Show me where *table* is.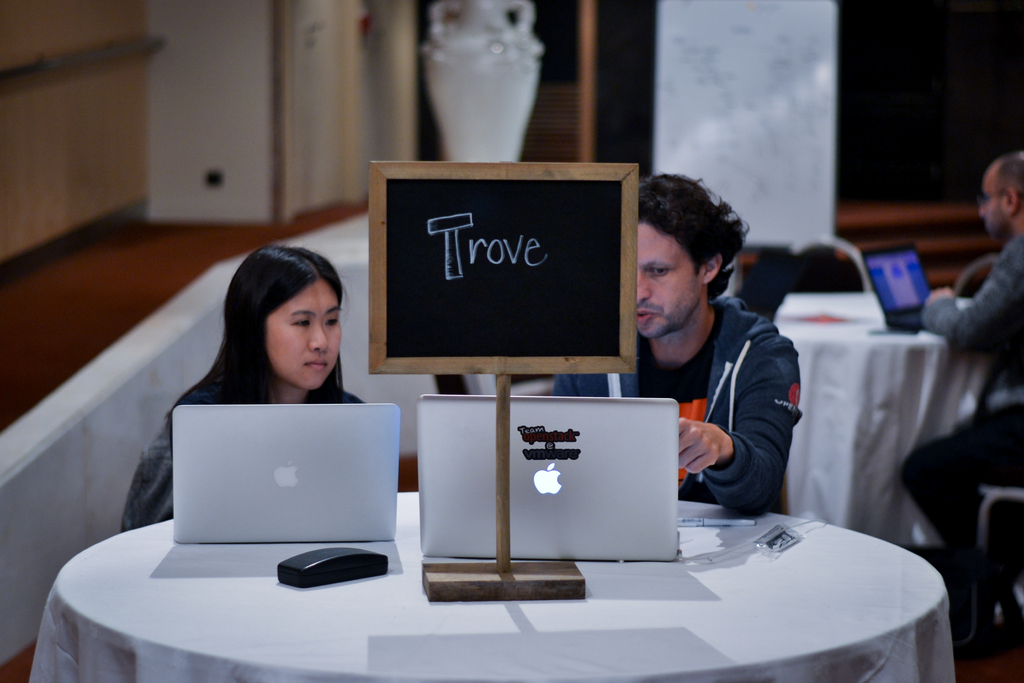
*table* is at <box>765,279,1000,546</box>.
